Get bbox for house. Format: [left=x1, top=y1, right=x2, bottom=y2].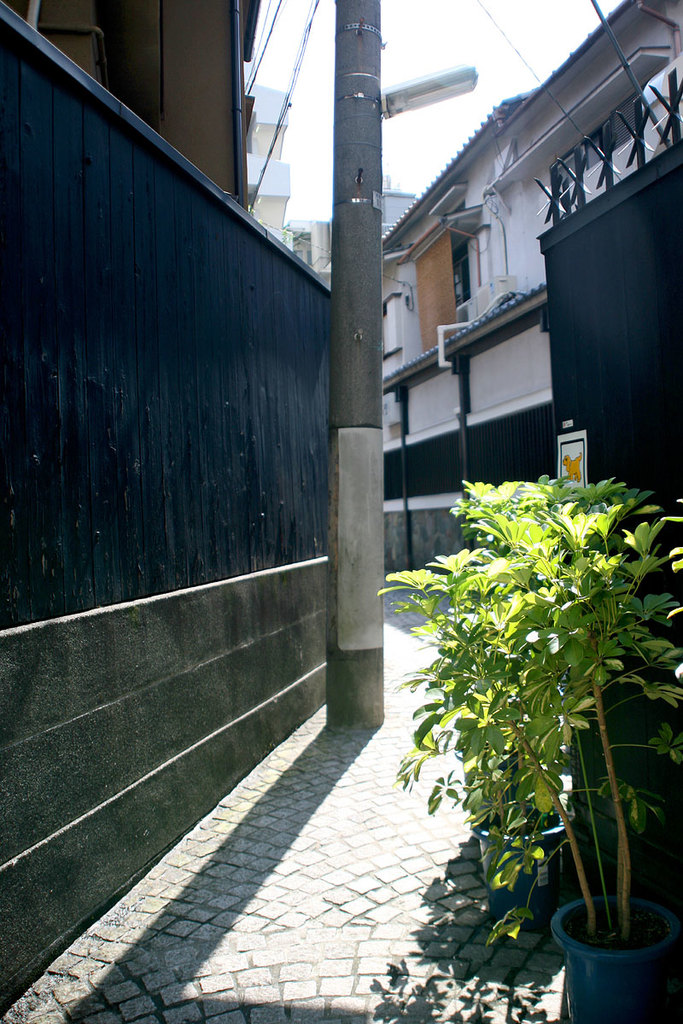
[left=381, top=0, right=682, bottom=508].
